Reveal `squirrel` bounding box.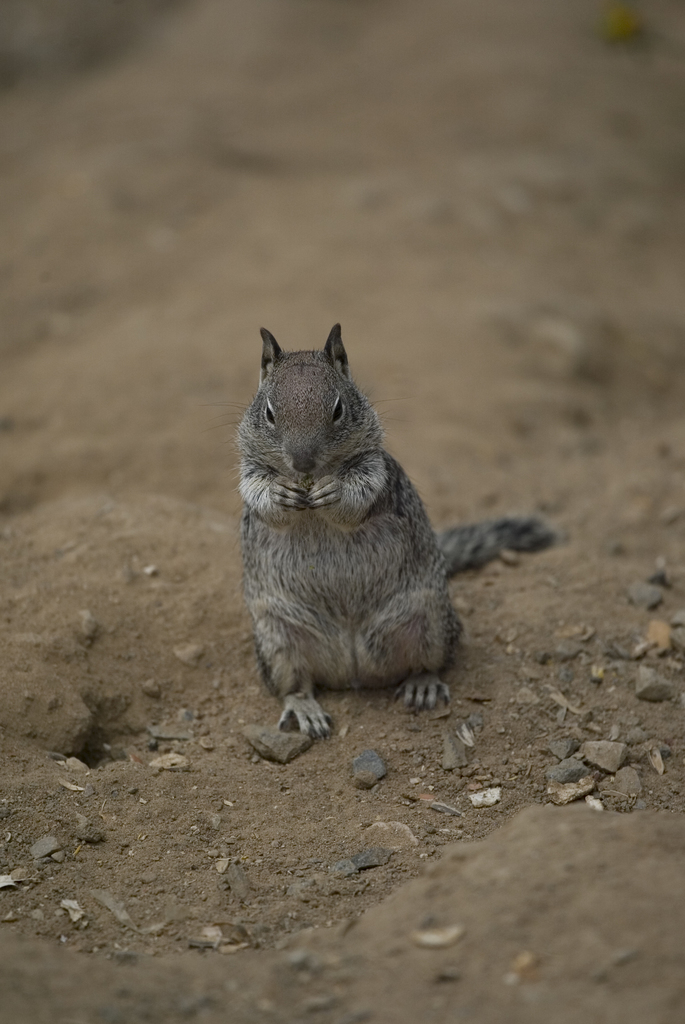
Revealed: 200,314,559,735.
